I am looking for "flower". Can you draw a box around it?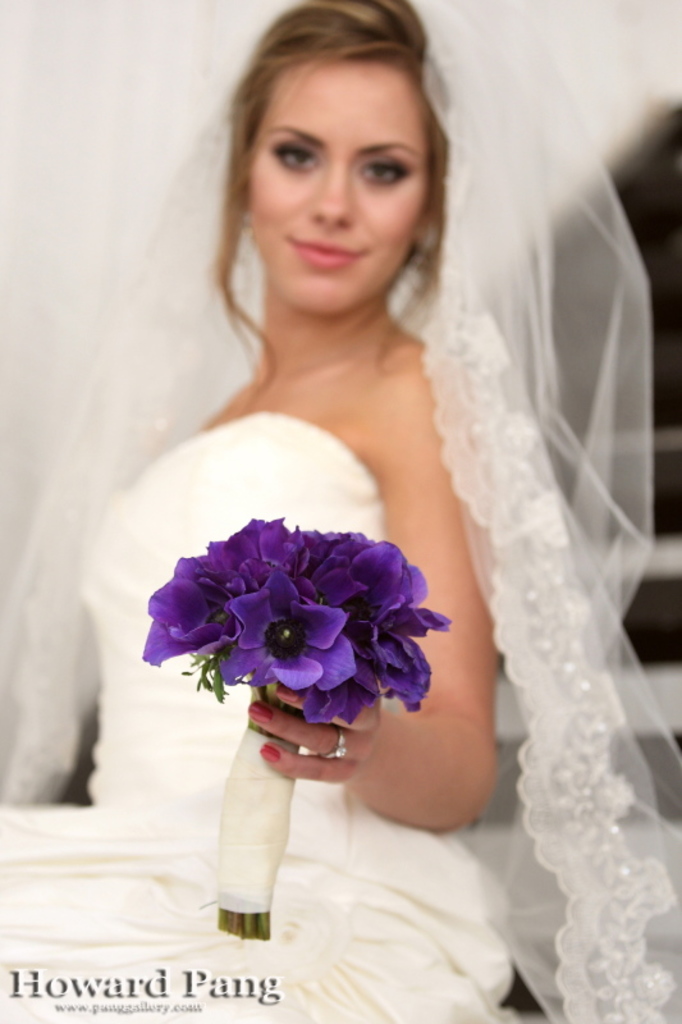
Sure, the bounding box is rect(219, 566, 347, 699).
